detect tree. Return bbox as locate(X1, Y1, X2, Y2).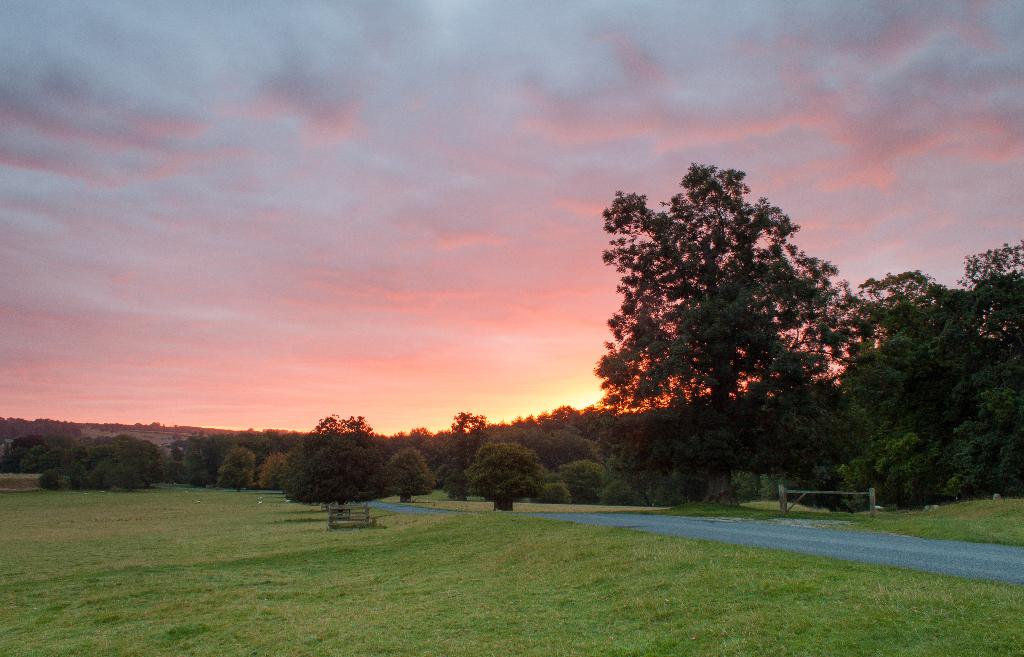
locate(577, 140, 875, 505).
